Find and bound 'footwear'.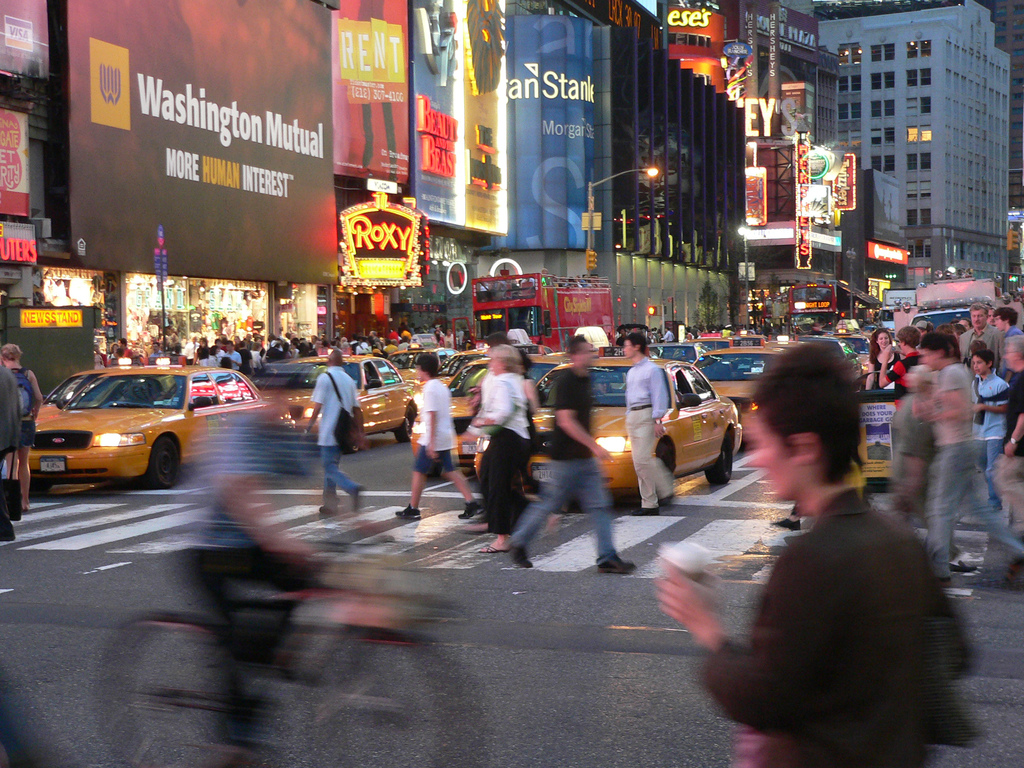
Bound: detection(767, 515, 803, 529).
